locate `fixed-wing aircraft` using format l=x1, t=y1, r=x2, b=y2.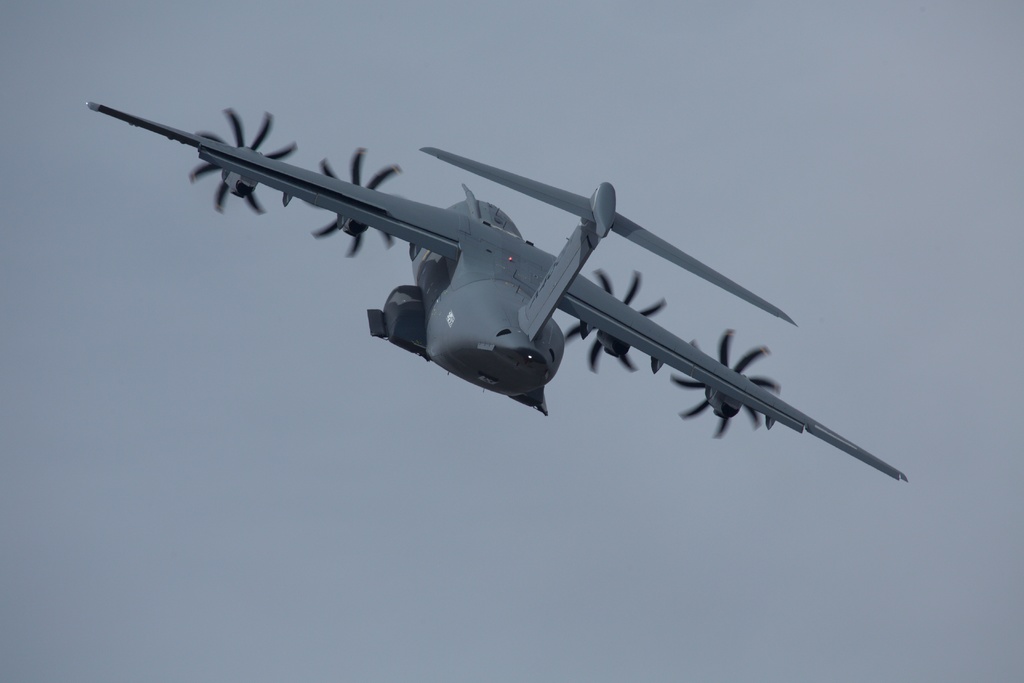
l=80, t=104, r=908, b=480.
